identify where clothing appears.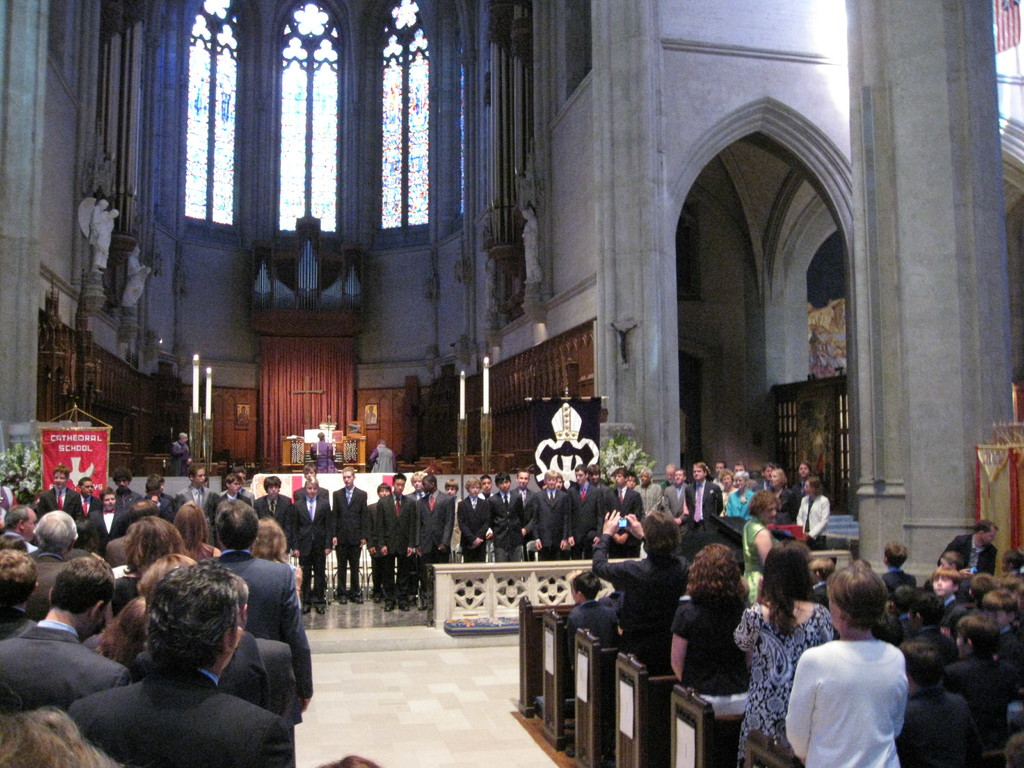
Appears at Rect(491, 484, 525, 562).
